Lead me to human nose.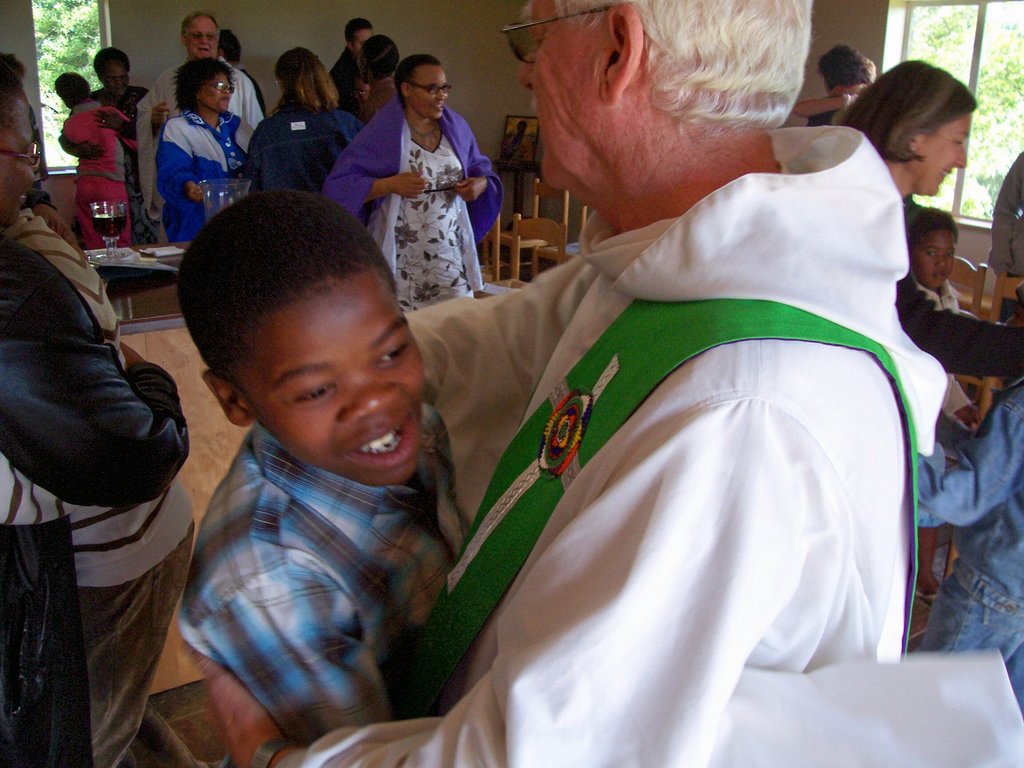
Lead to <region>31, 151, 41, 173</region>.
